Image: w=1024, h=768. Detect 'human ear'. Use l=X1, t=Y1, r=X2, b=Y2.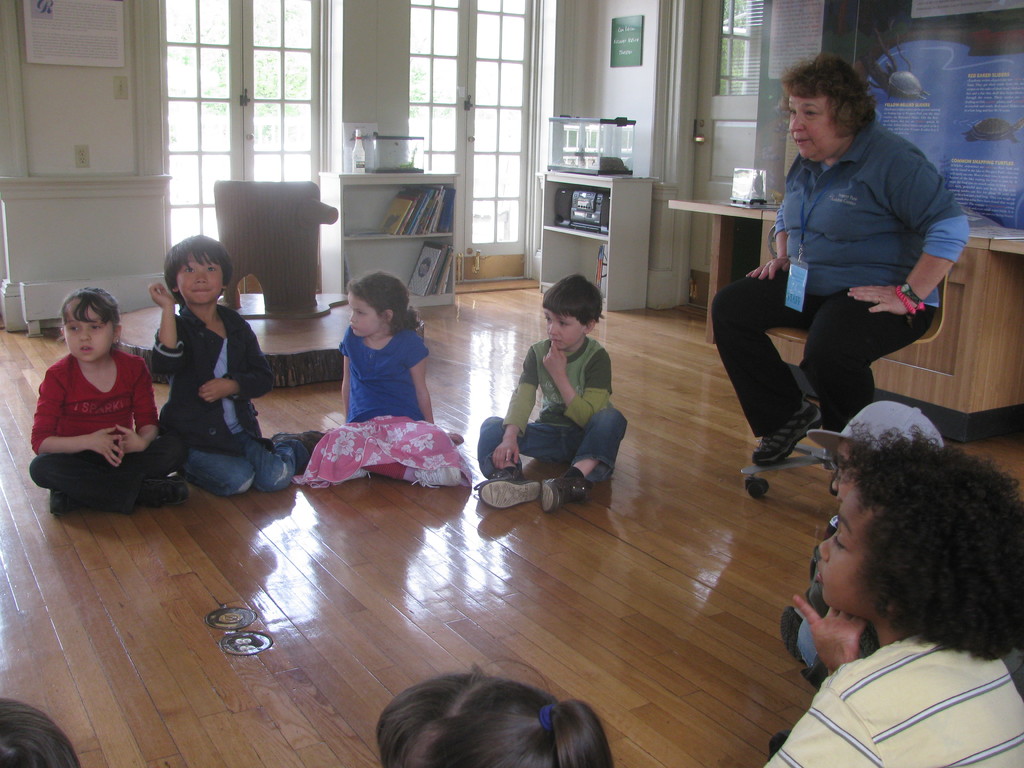
l=586, t=322, r=595, b=334.
